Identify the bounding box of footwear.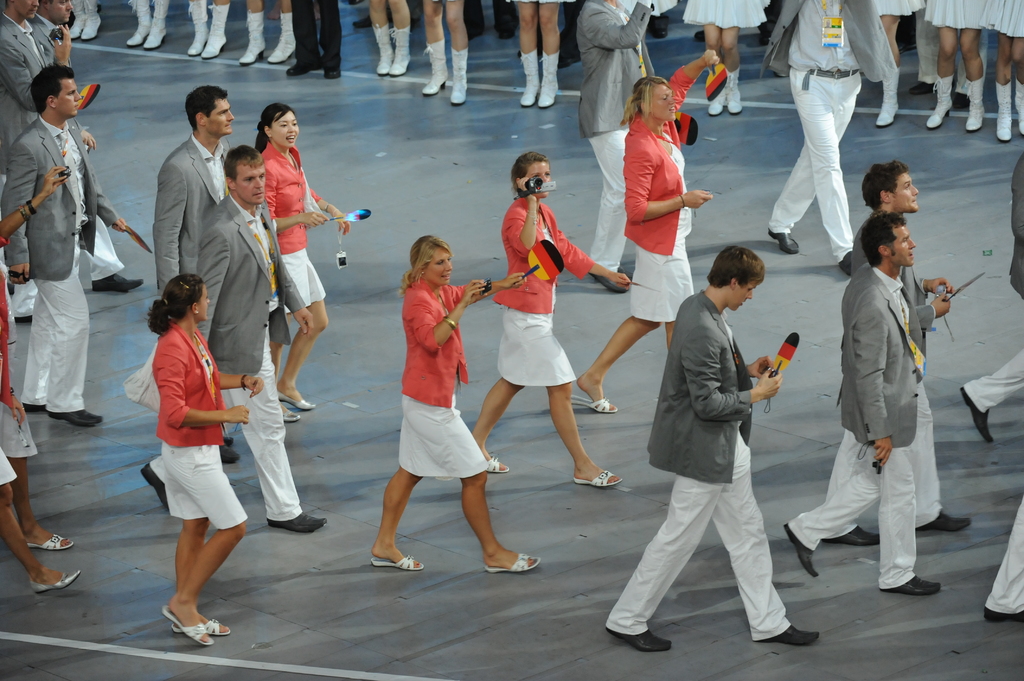
Rect(914, 509, 973, 534).
